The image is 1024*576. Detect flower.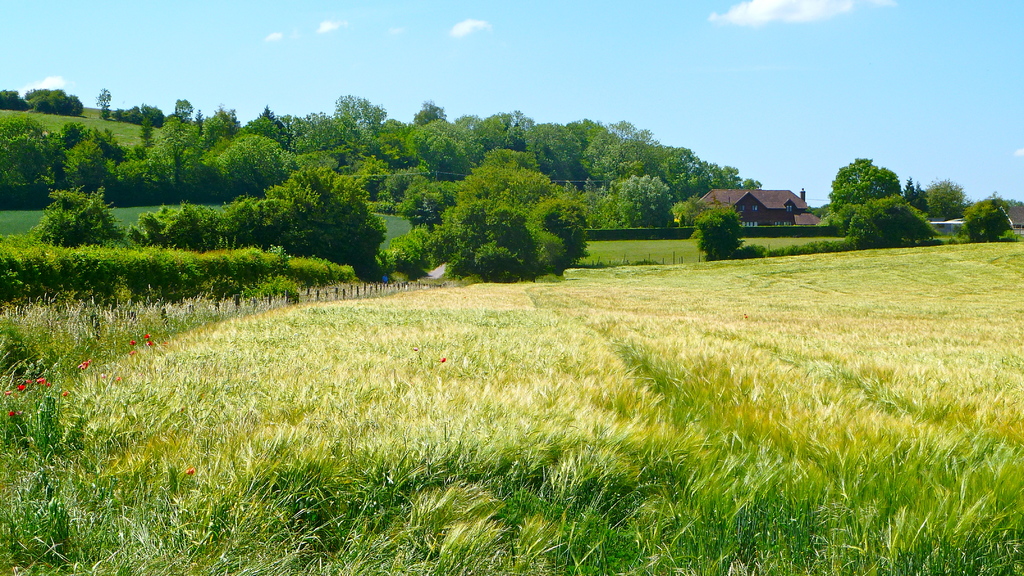
Detection: locate(440, 359, 448, 364).
